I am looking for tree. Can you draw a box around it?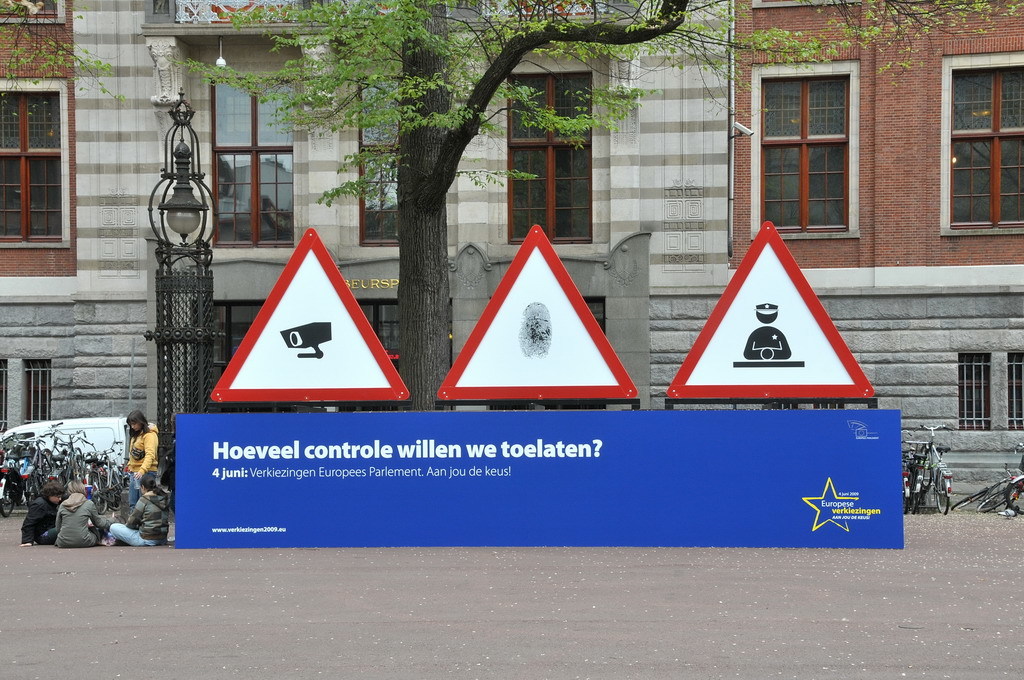
Sure, the bounding box is select_region(0, 0, 131, 98).
